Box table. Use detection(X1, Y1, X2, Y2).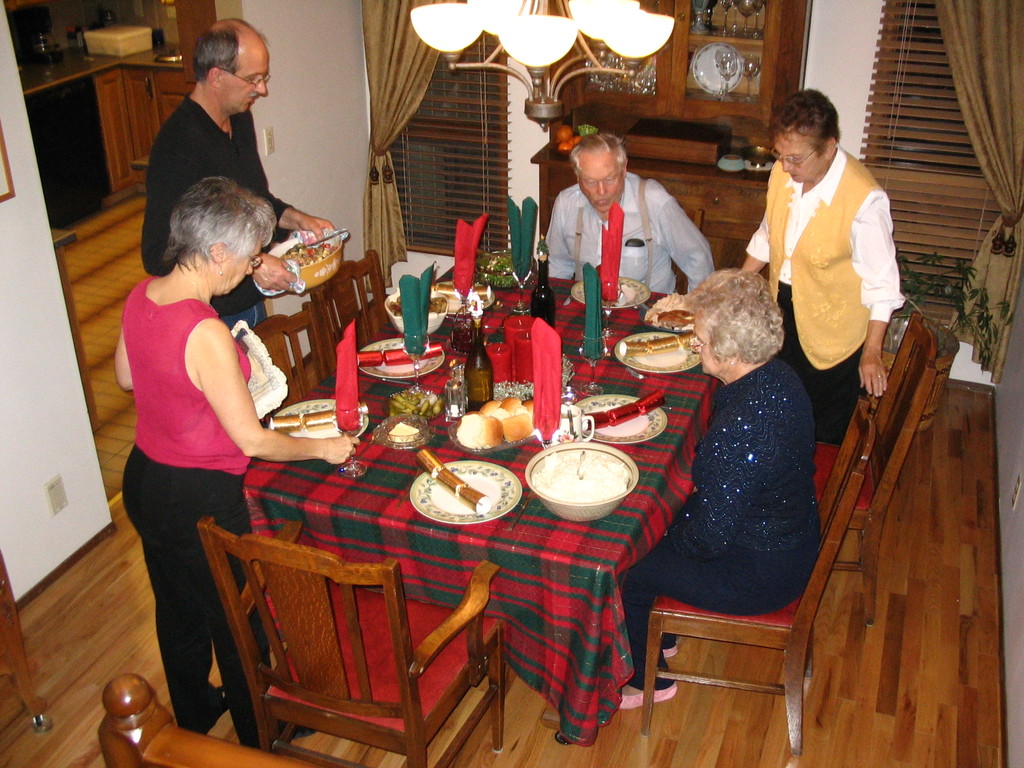
detection(228, 252, 728, 748).
